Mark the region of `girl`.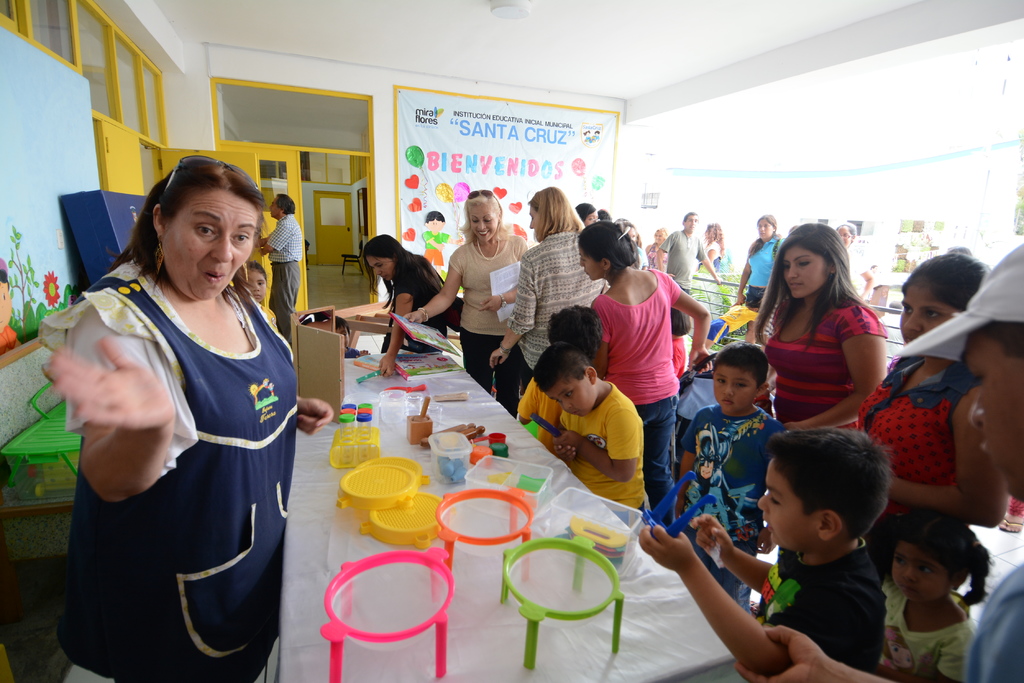
Region: 850,247,1010,527.
